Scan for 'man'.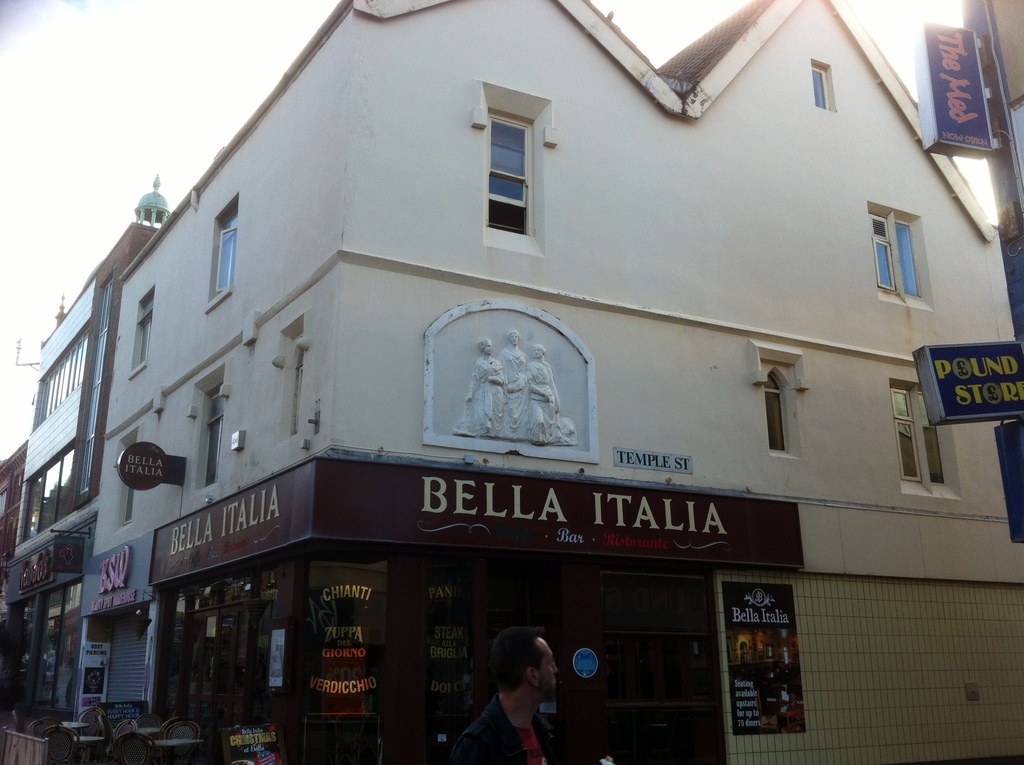
Scan result: 448, 622, 557, 764.
